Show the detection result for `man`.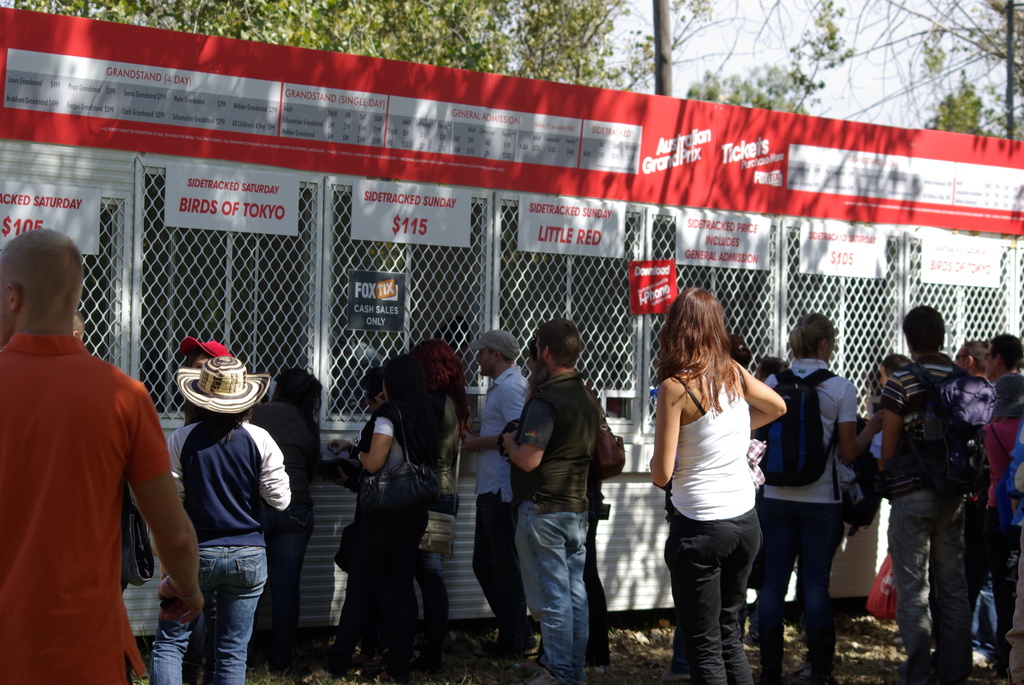
883:306:972:684.
